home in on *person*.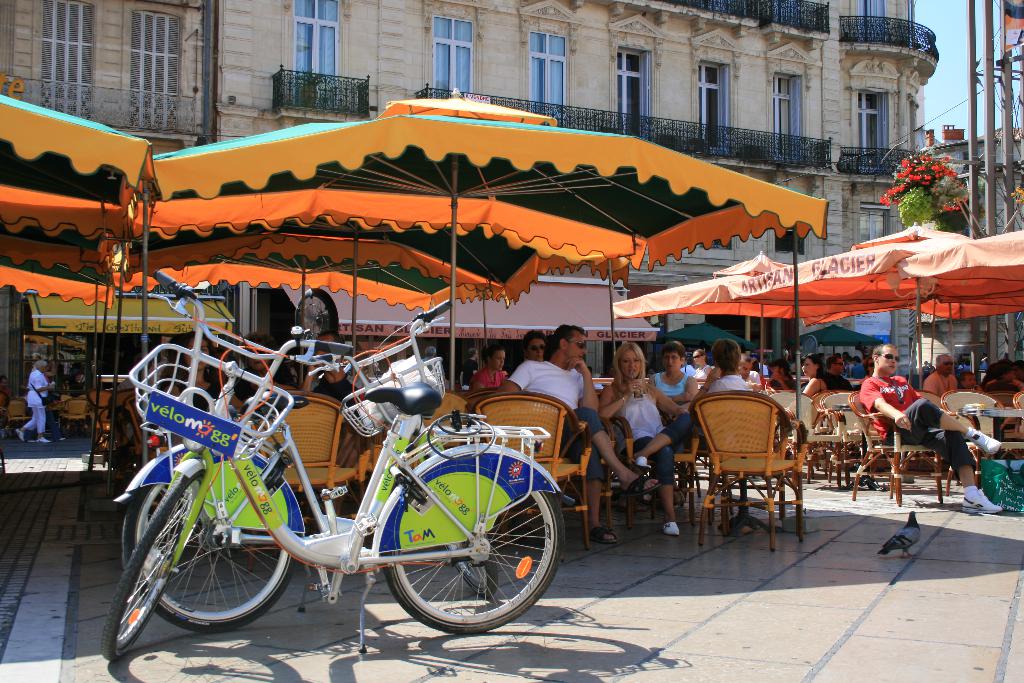
Homed in at bbox=(462, 336, 496, 398).
